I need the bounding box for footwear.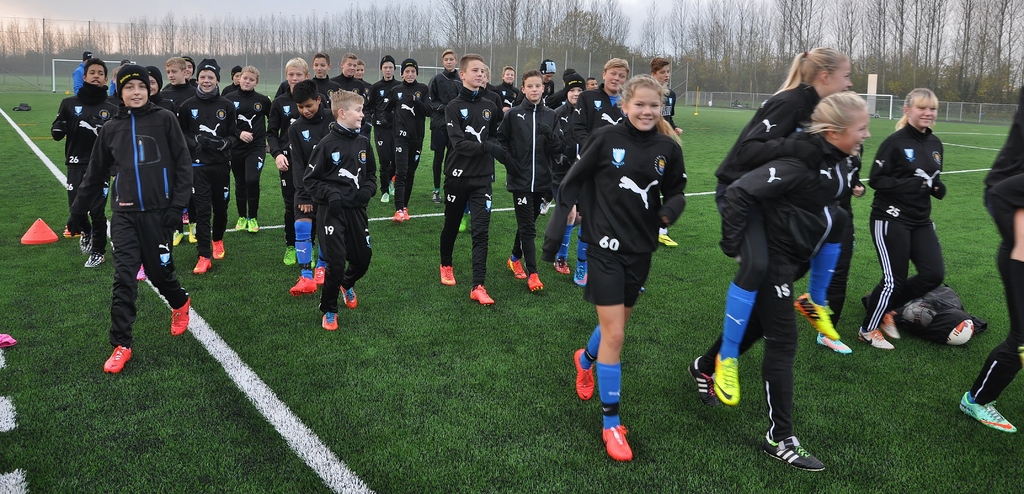
Here it is: bbox(340, 288, 360, 310).
